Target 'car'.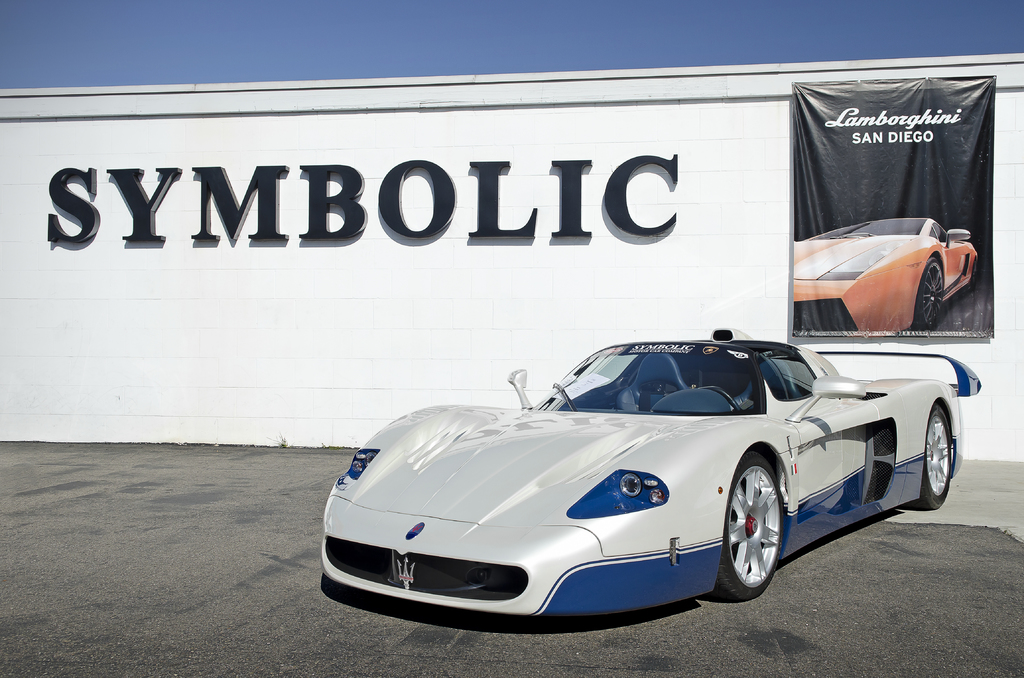
Target region: box(792, 212, 979, 331).
